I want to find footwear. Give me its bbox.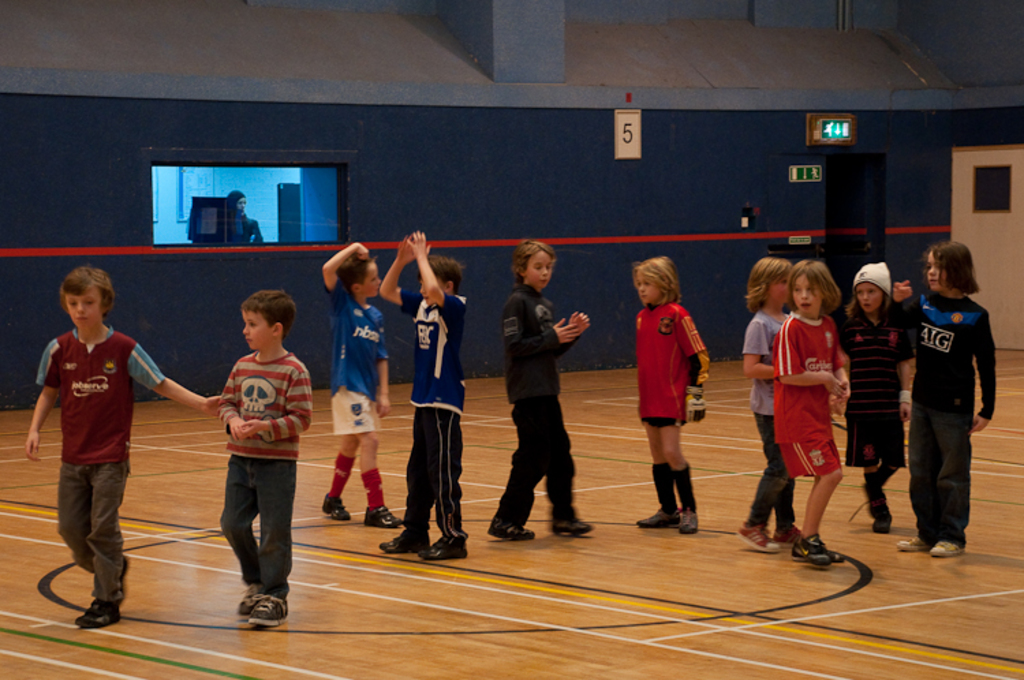
detection(774, 522, 797, 545).
